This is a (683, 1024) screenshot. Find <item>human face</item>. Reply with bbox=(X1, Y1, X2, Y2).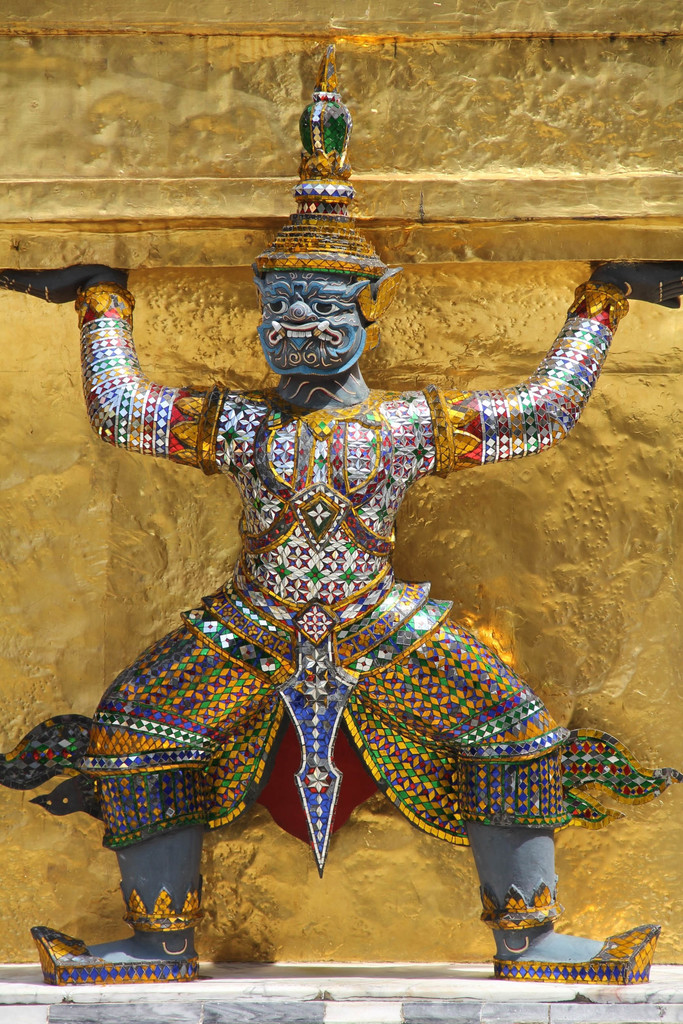
bbox=(255, 268, 365, 380).
